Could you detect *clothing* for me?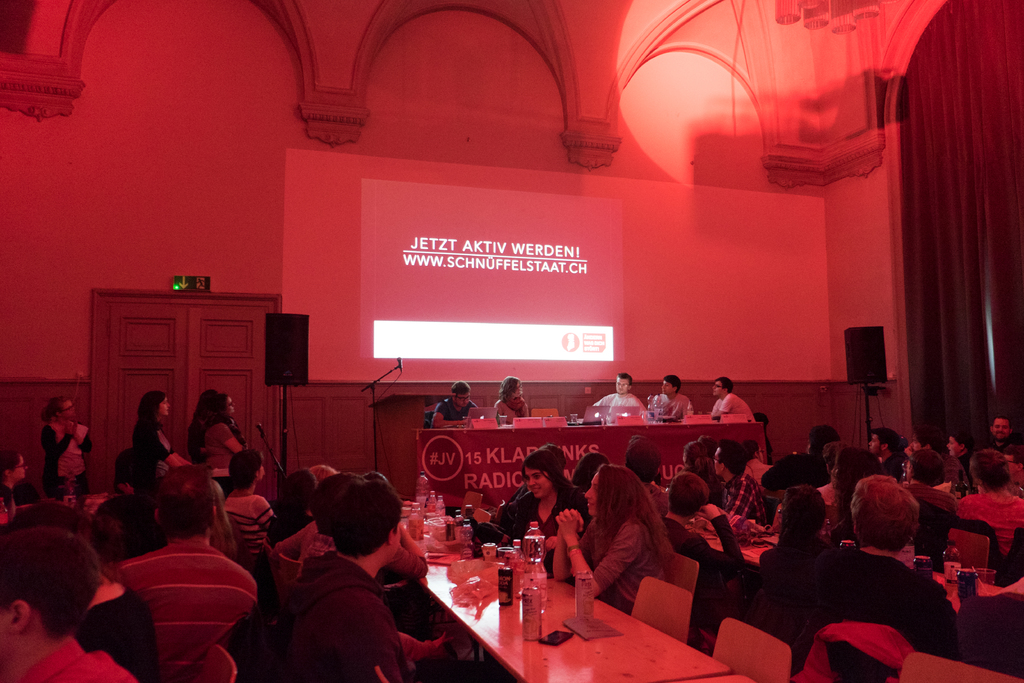
Detection result: <bbox>129, 414, 174, 465</bbox>.
